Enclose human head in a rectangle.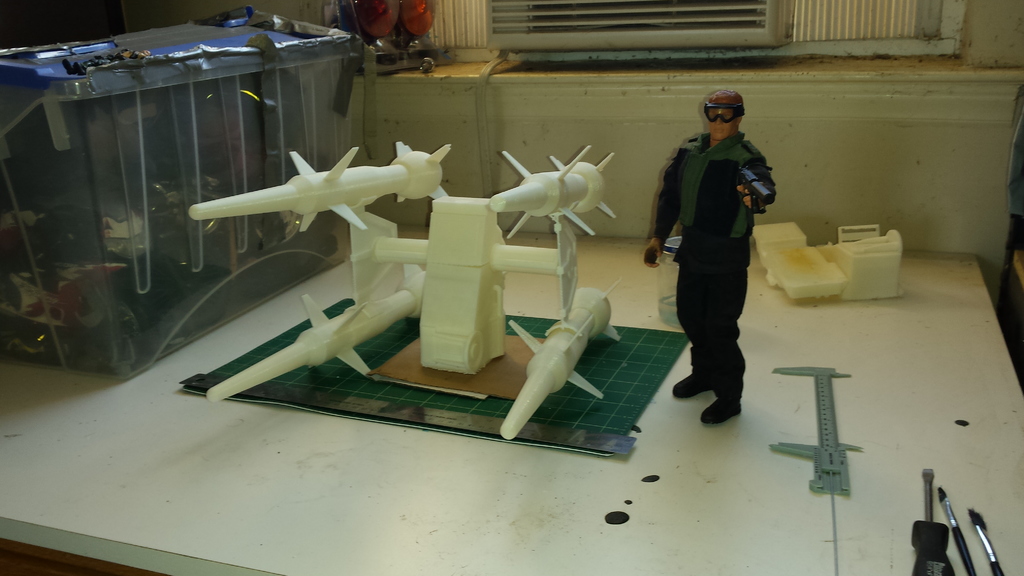
<box>694,77,760,141</box>.
